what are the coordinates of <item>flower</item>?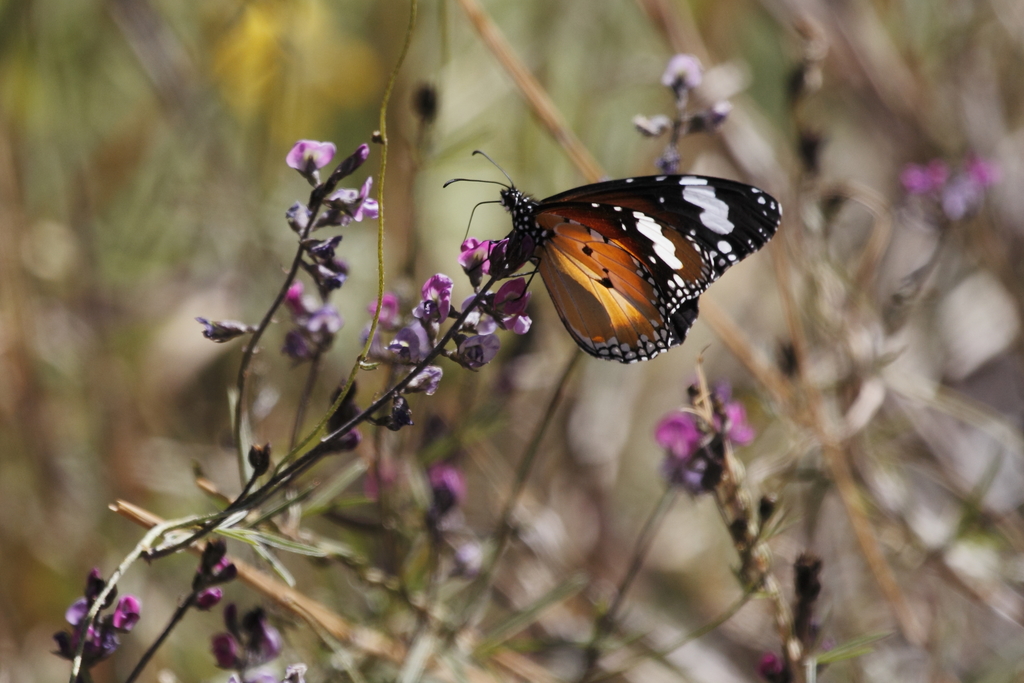
box=[659, 52, 700, 92].
